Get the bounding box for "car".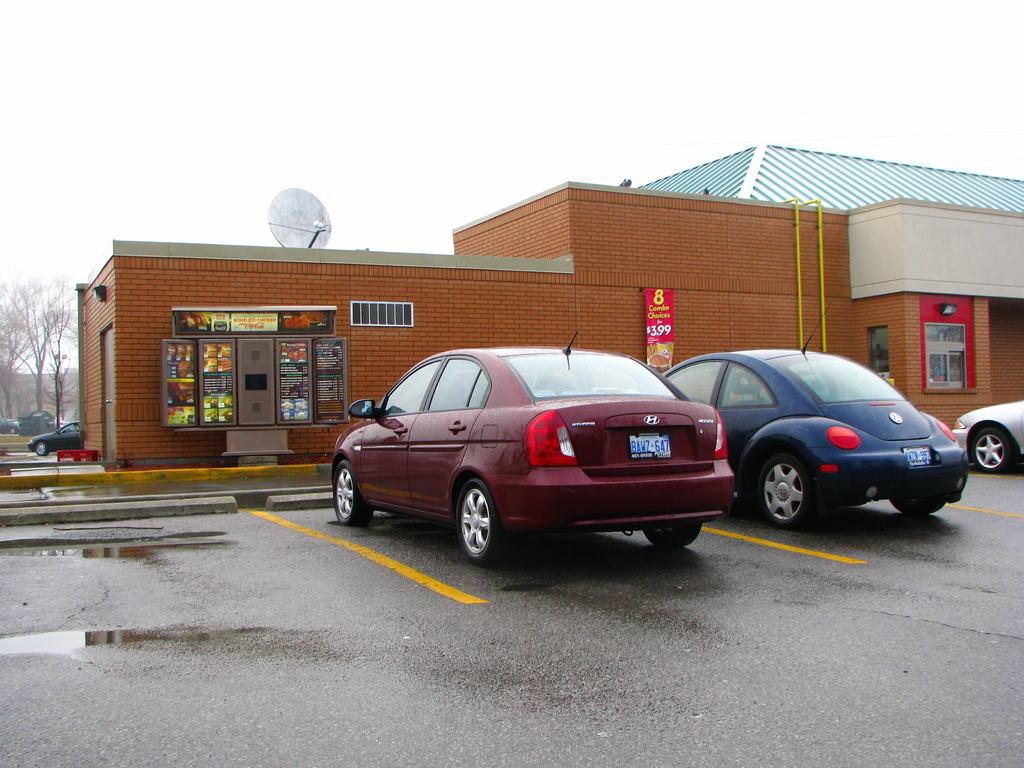
0 419 19 433.
